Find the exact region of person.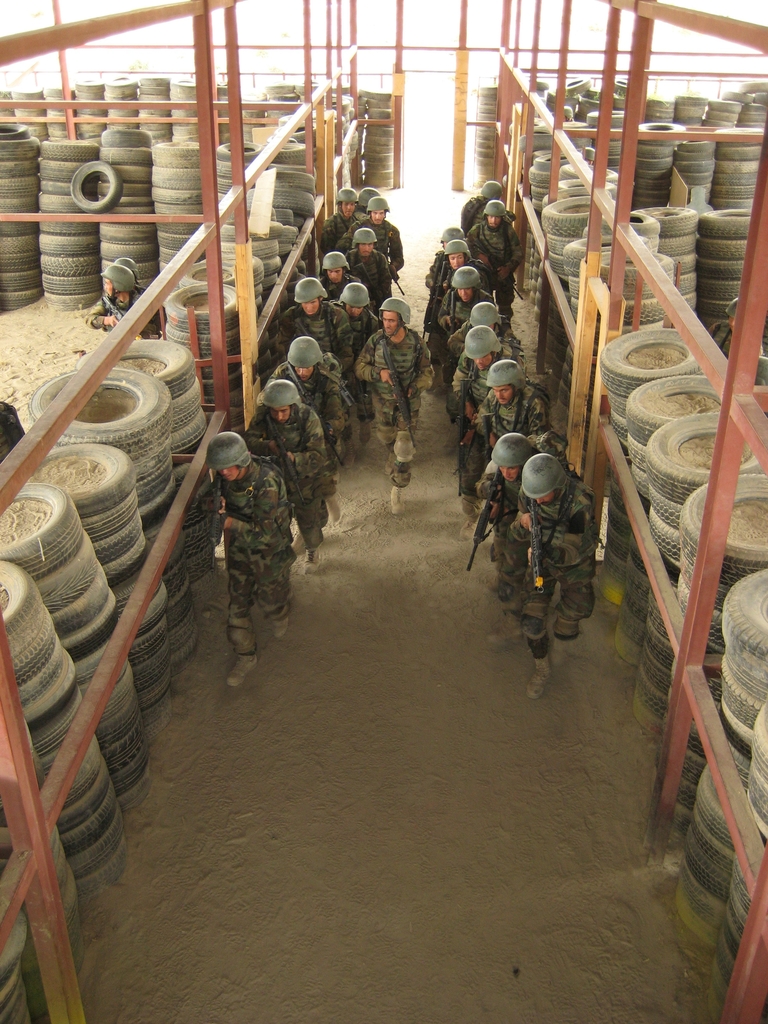
Exact region: (x1=83, y1=264, x2=168, y2=342).
